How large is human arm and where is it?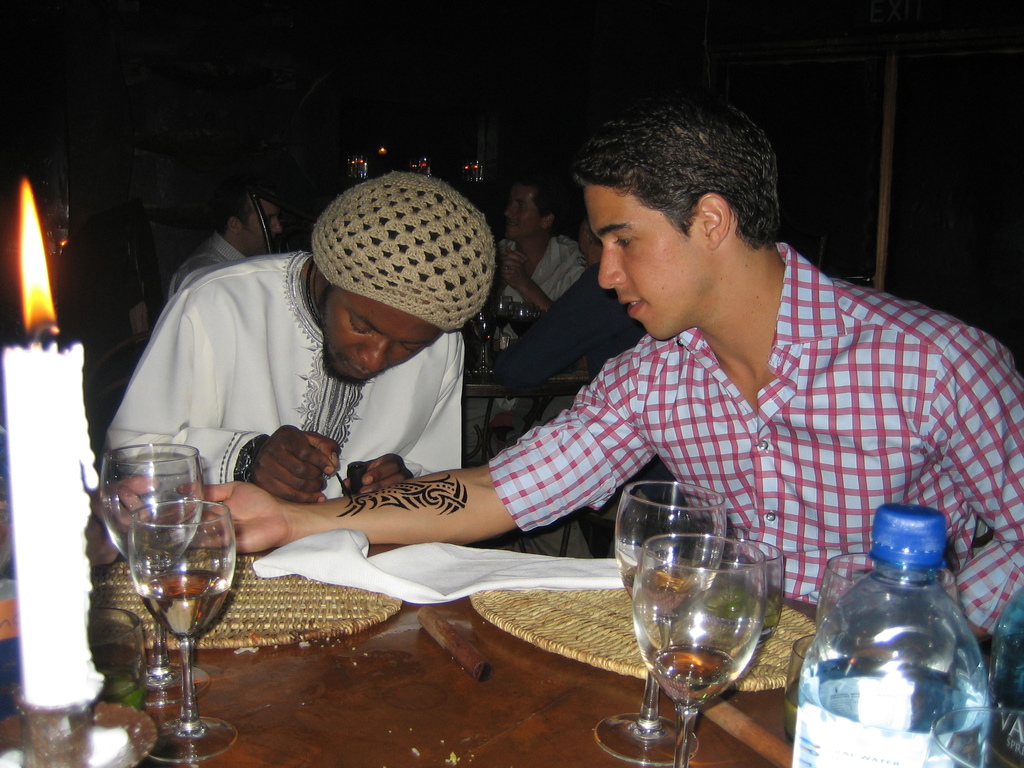
Bounding box: [left=812, top=314, right=1021, bottom=675].
